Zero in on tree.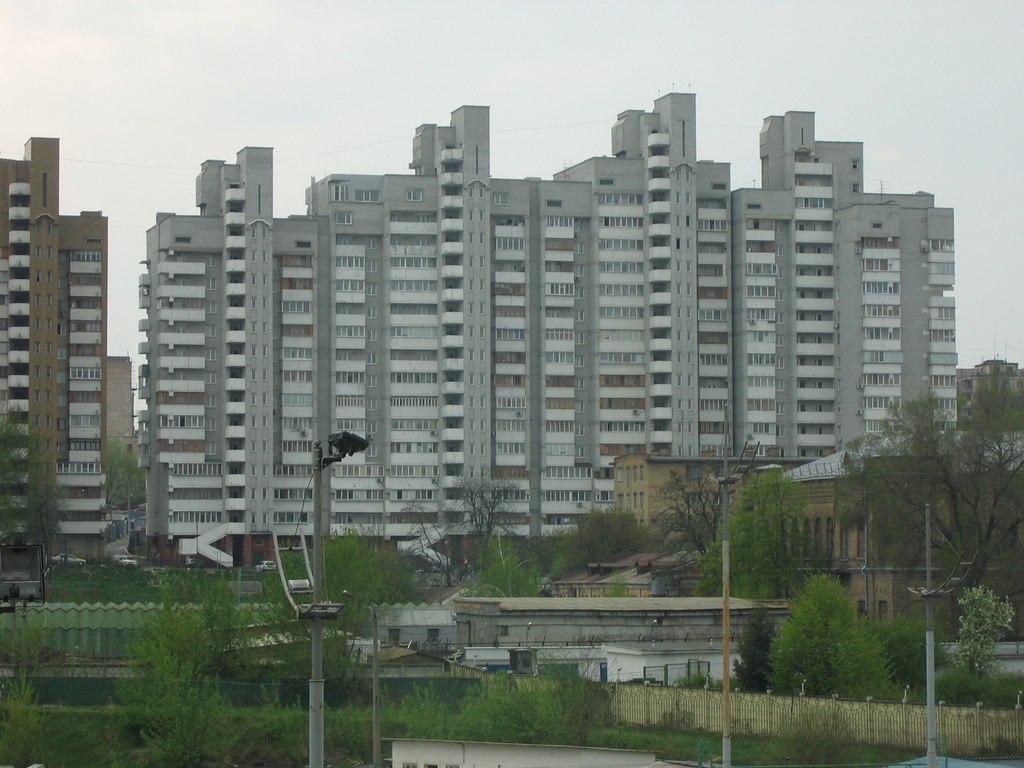
Zeroed in: locate(103, 437, 152, 515).
